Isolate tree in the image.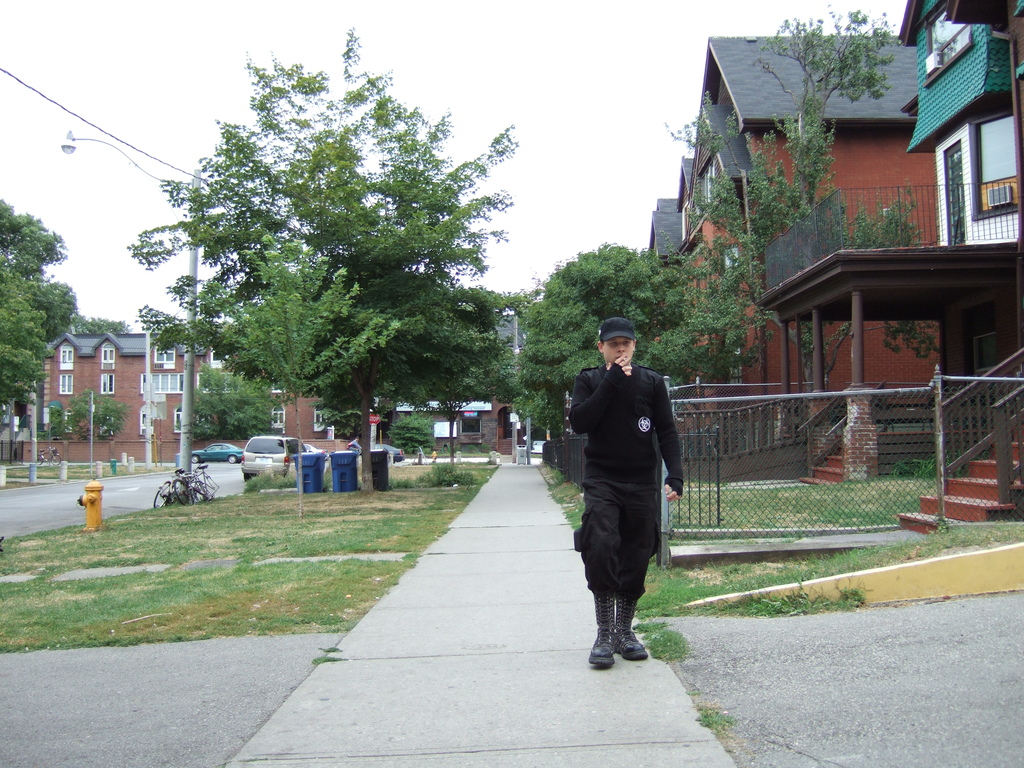
Isolated region: bbox=[440, 281, 523, 474].
